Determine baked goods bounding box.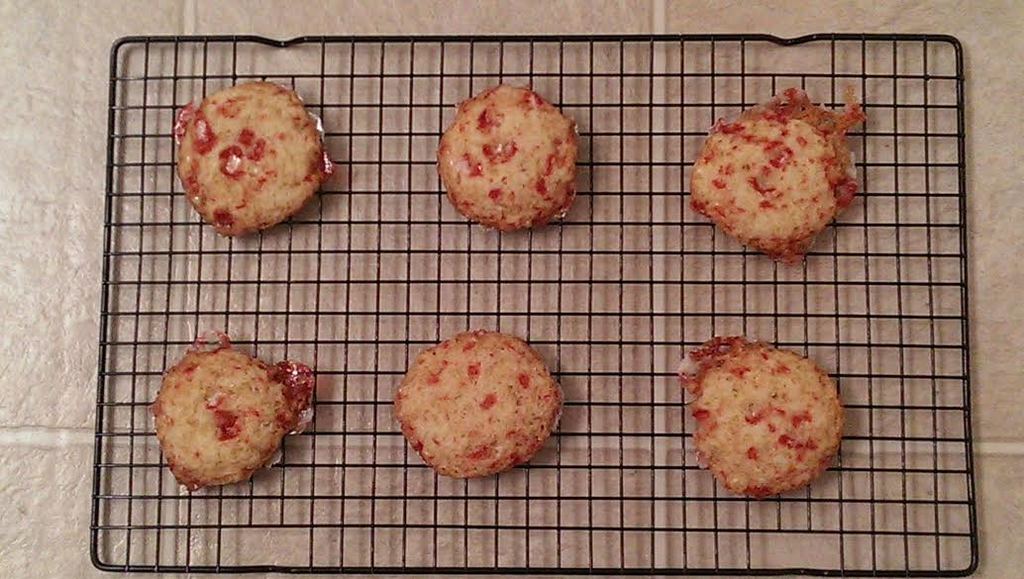
Determined: left=670, top=332, right=853, bottom=498.
